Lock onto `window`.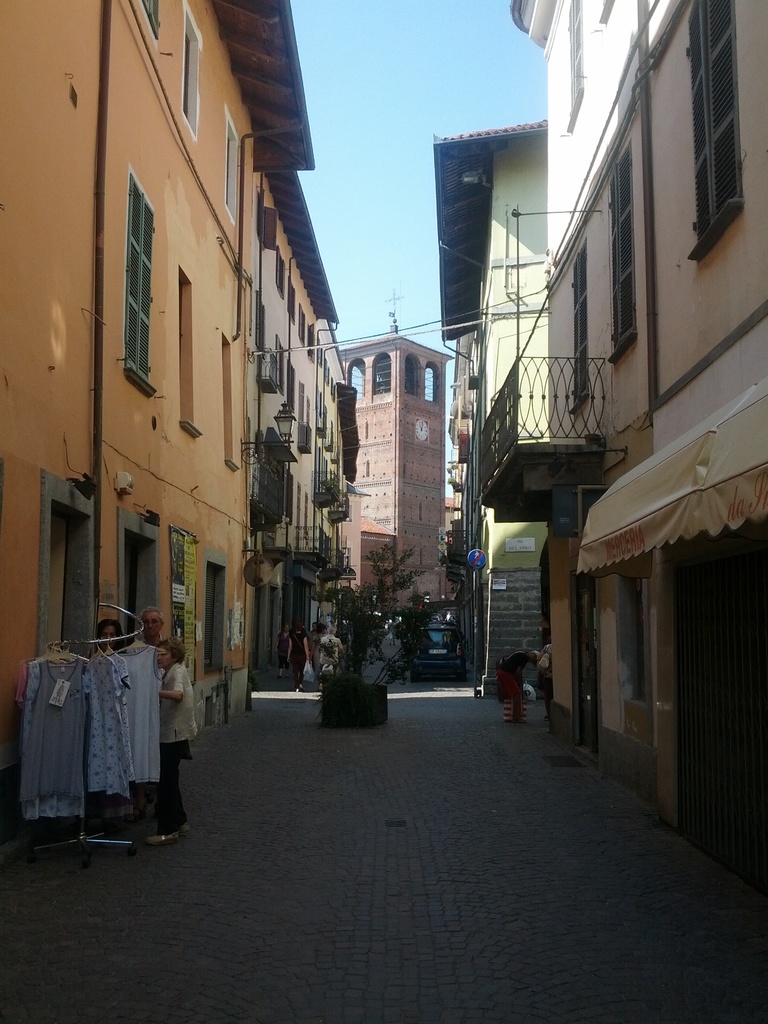
Locked: crop(308, 320, 315, 360).
